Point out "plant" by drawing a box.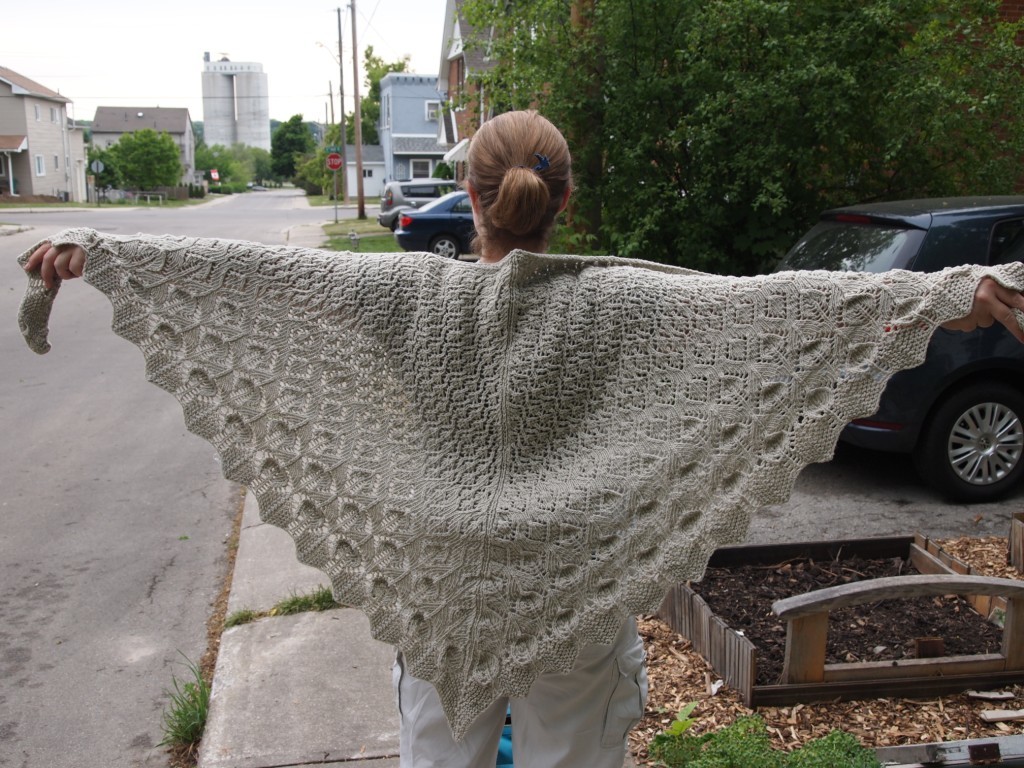
{"left": 289, "top": 114, "right": 343, "bottom": 192}.
